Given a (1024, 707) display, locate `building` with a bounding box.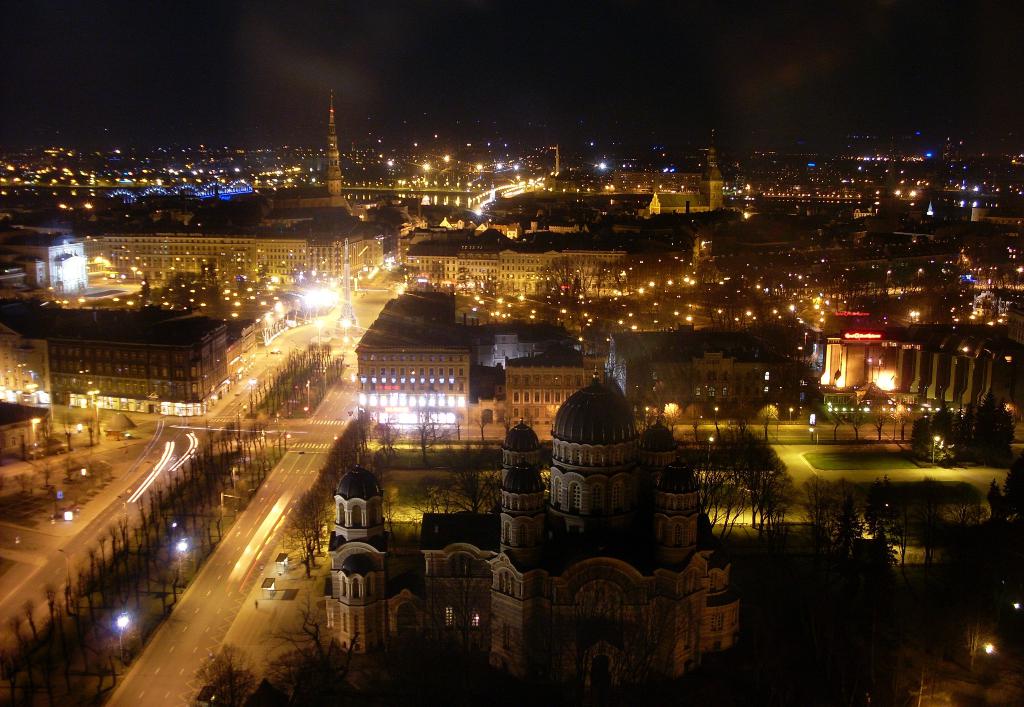
Located: (x1=0, y1=217, x2=384, y2=296).
